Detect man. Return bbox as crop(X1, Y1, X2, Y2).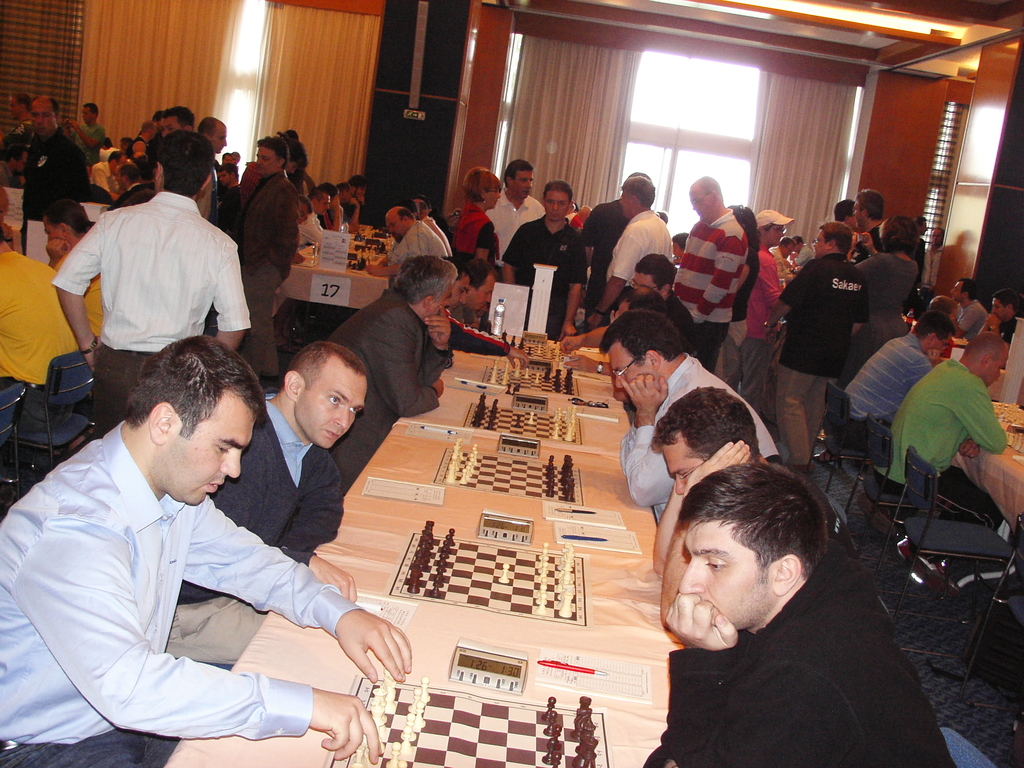
crop(442, 253, 532, 367).
